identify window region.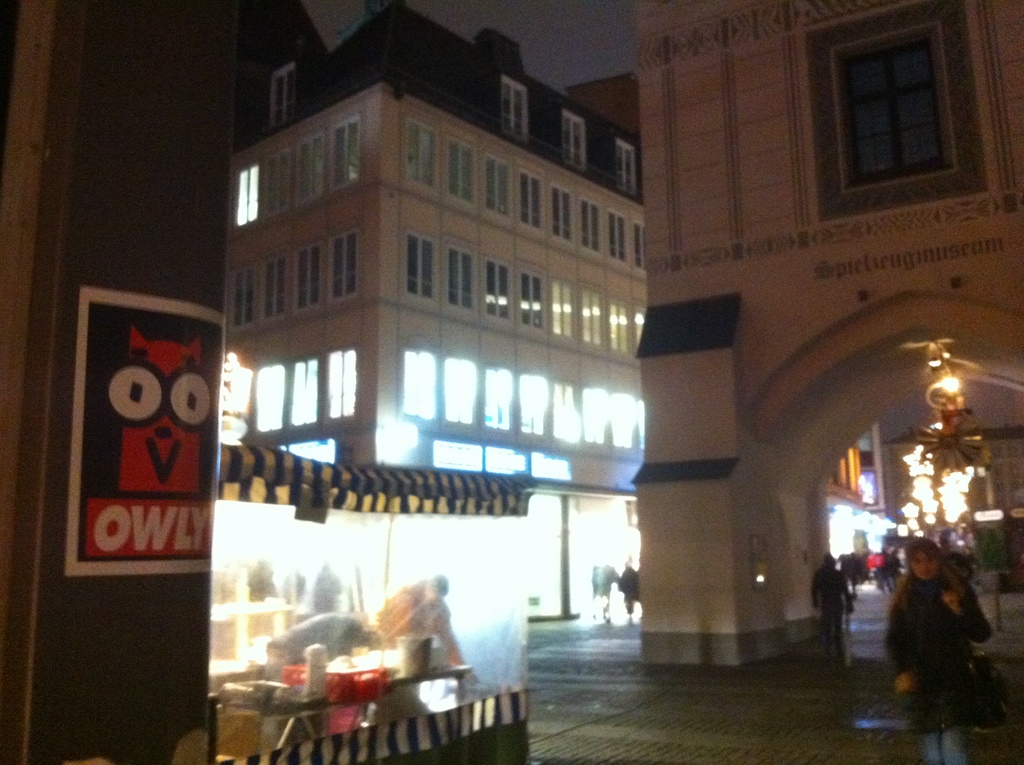
Region: (554,182,570,233).
